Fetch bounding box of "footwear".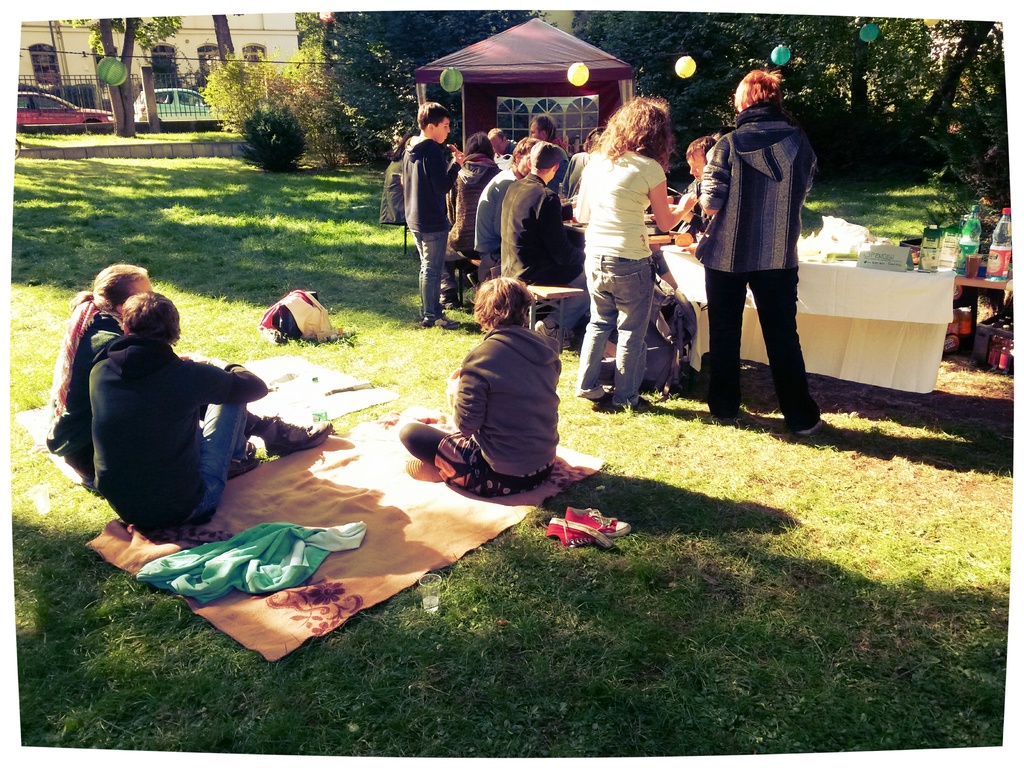
Bbox: Rect(786, 401, 824, 442).
